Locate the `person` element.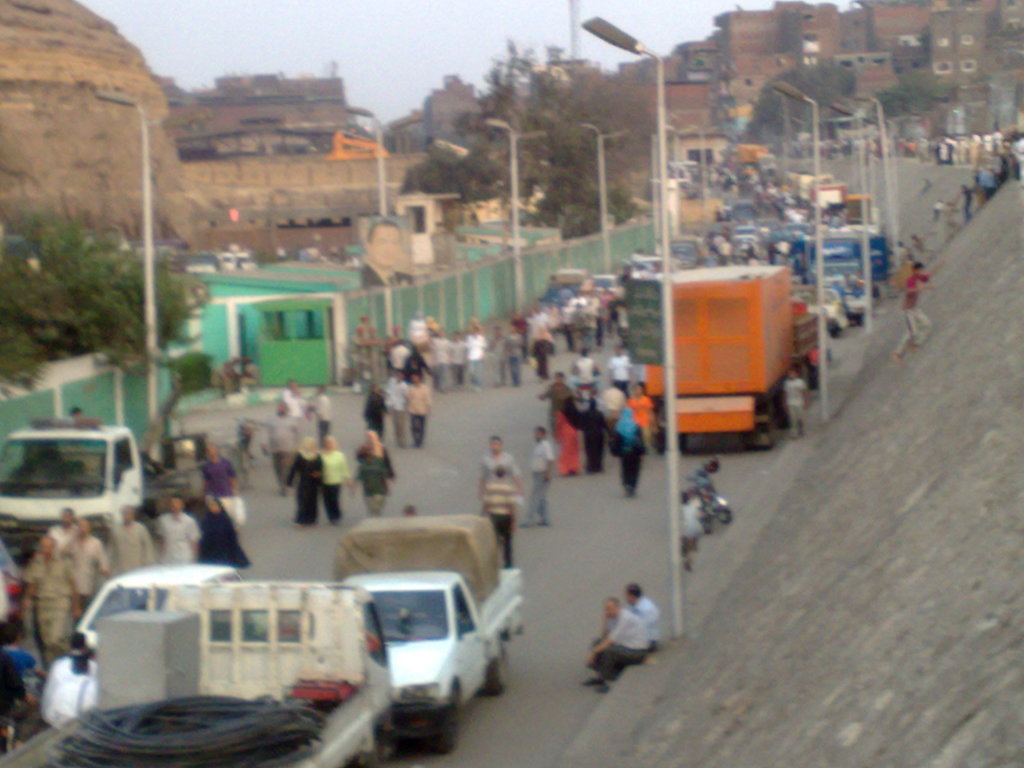
Element bbox: detection(476, 461, 522, 568).
